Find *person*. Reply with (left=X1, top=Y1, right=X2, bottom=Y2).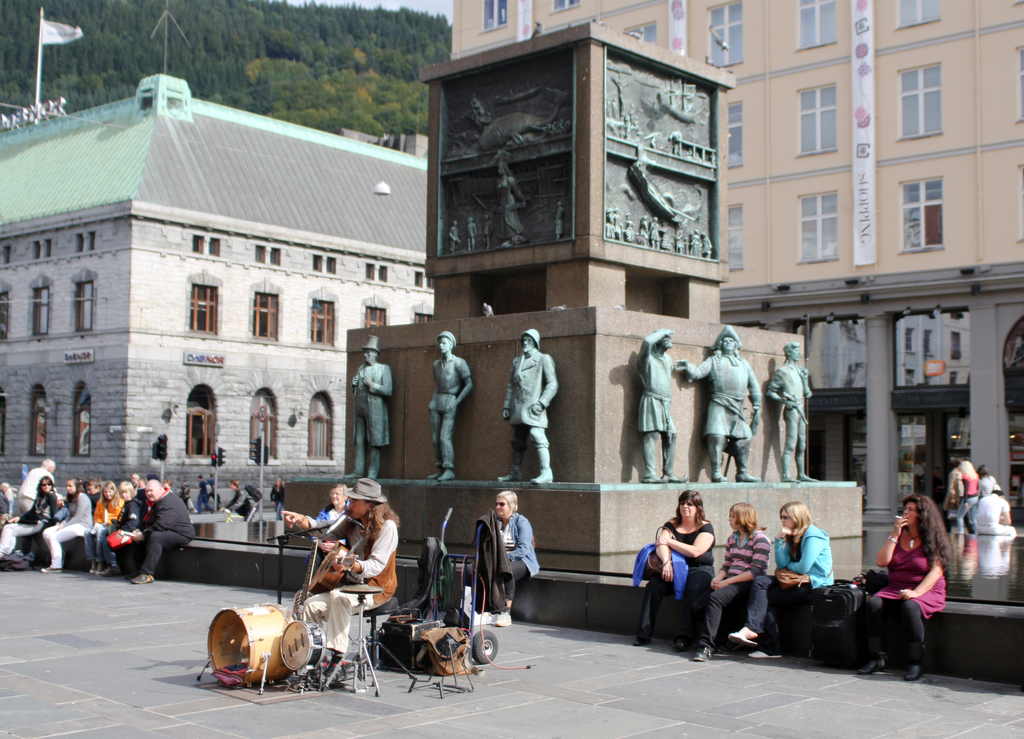
(left=495, top=159, right=529, bottom=251).
